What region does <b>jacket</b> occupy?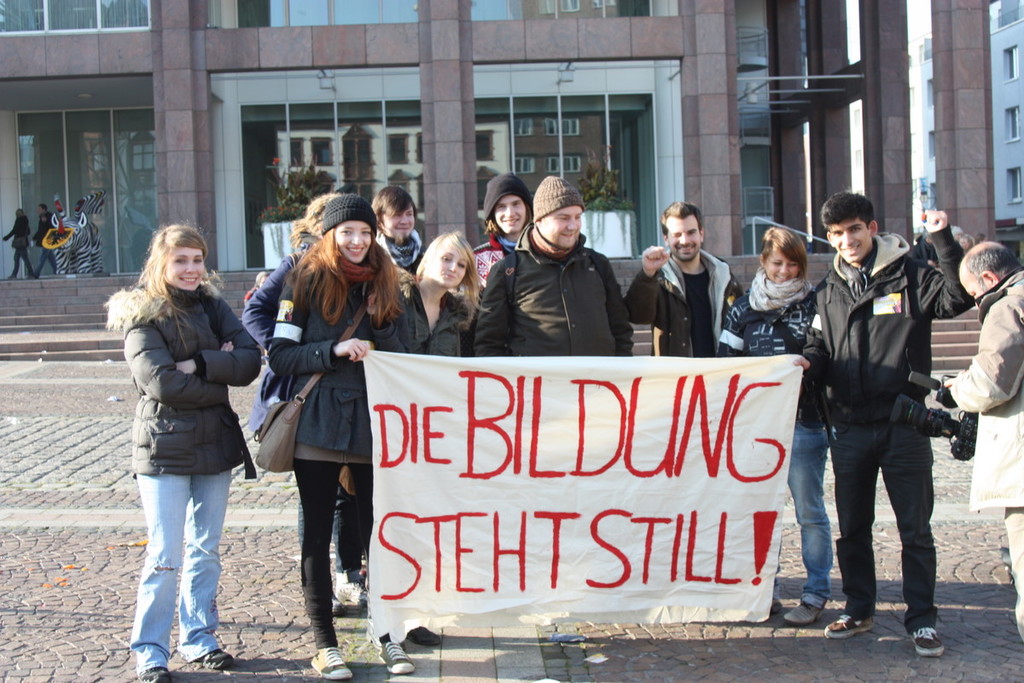
<box>100,279,270,502</box>.
